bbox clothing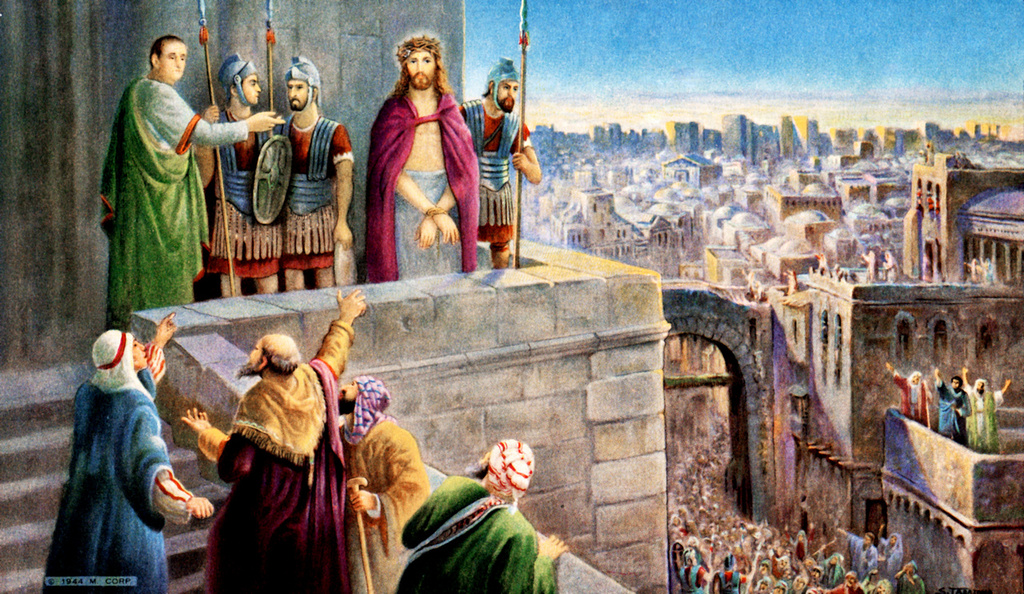
x1=365, y1=85, x2=482, y2=282
